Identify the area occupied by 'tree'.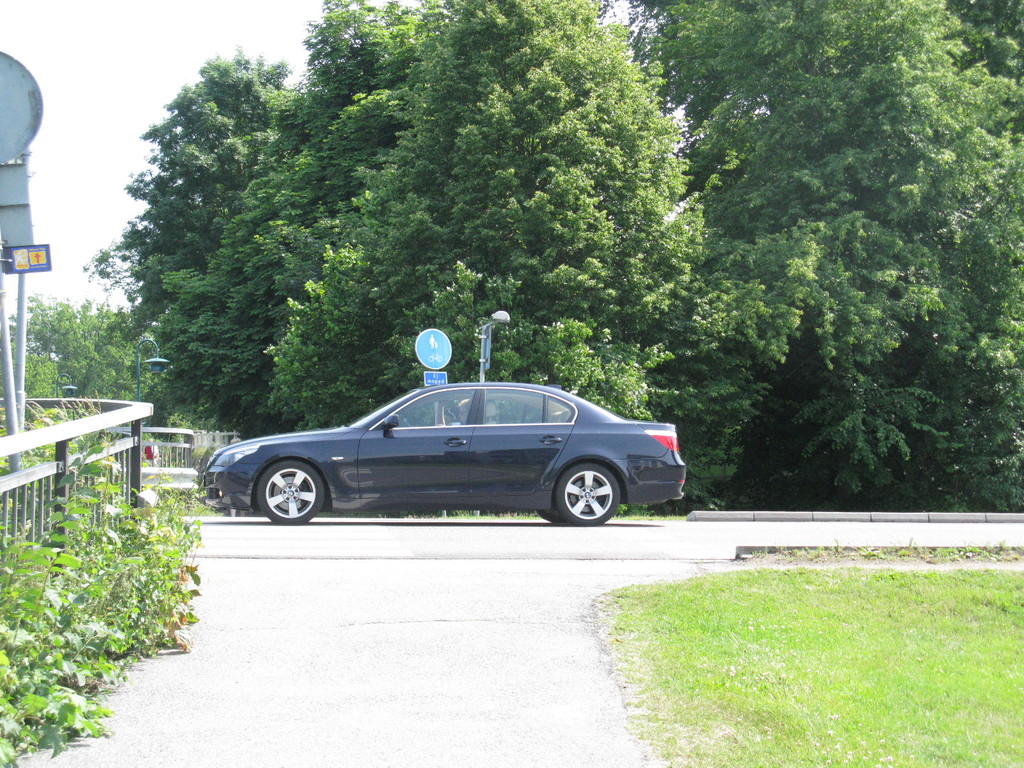
Area: x1=140, y1=0, x2=460, y2=429.
